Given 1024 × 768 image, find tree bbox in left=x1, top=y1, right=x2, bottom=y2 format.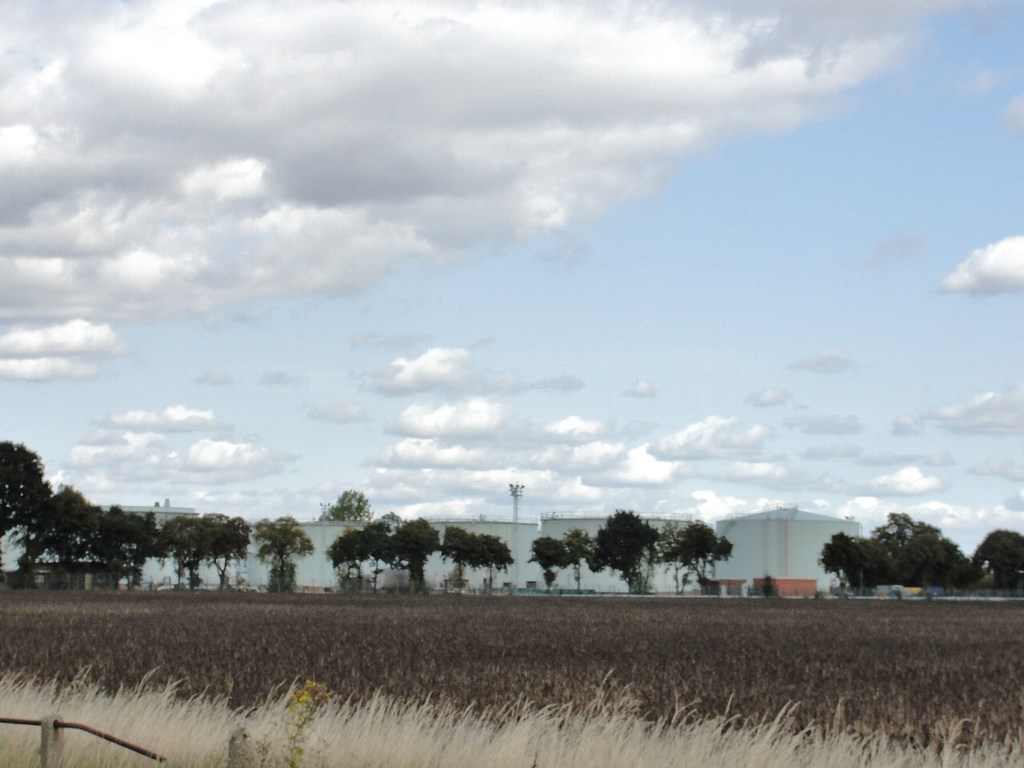
left=577, top=511, right=678, bottom=603.
